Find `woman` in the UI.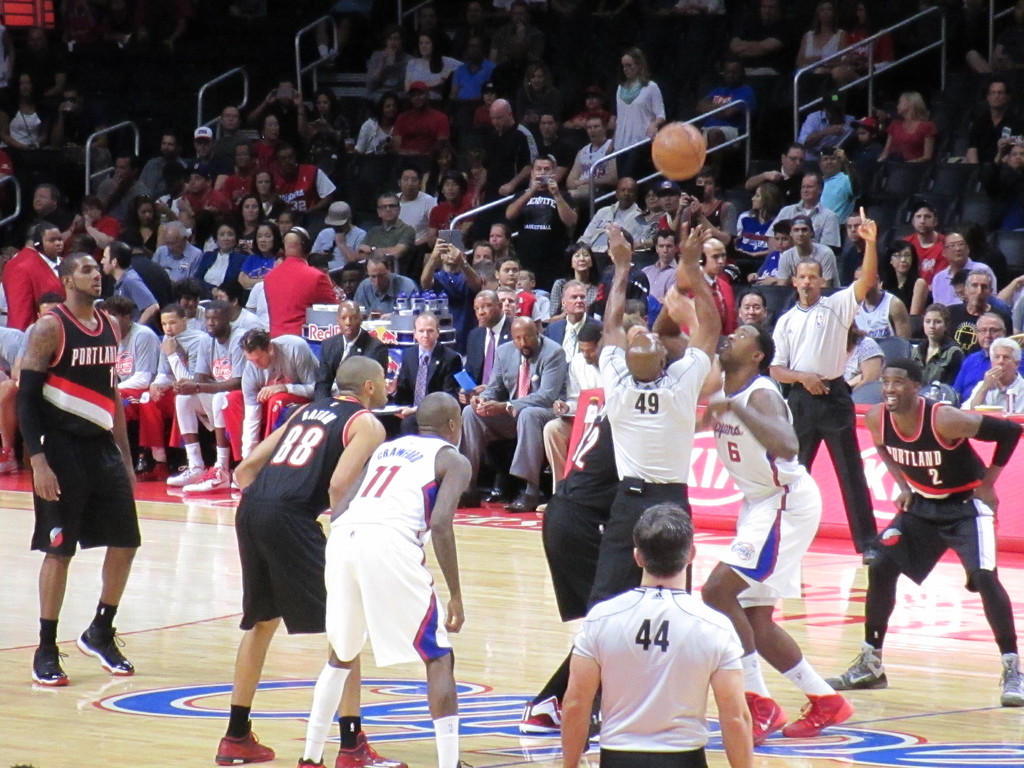
UI element at [x1=906, y1=301, x2=970, y2=392].
